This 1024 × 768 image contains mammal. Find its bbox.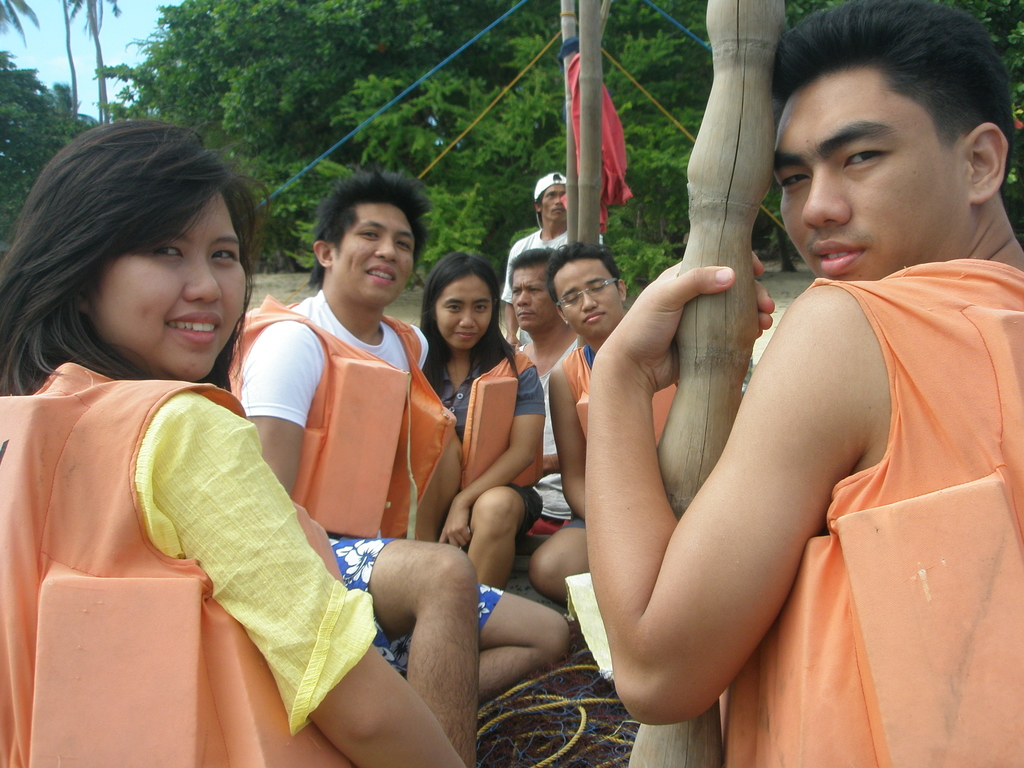
BBox(503, 170, 607, 355).
